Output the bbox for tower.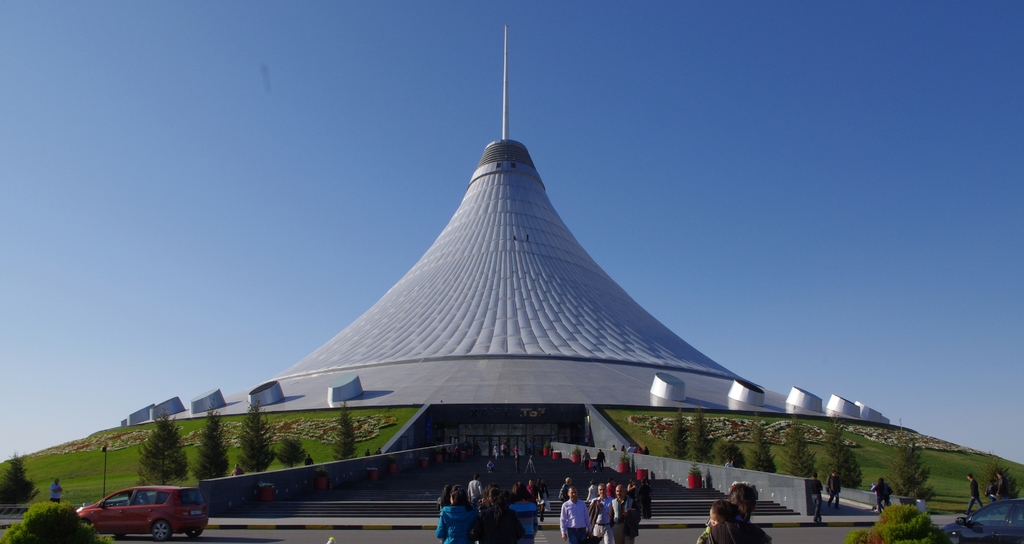
bbox=[253, 21, 734, 386].
